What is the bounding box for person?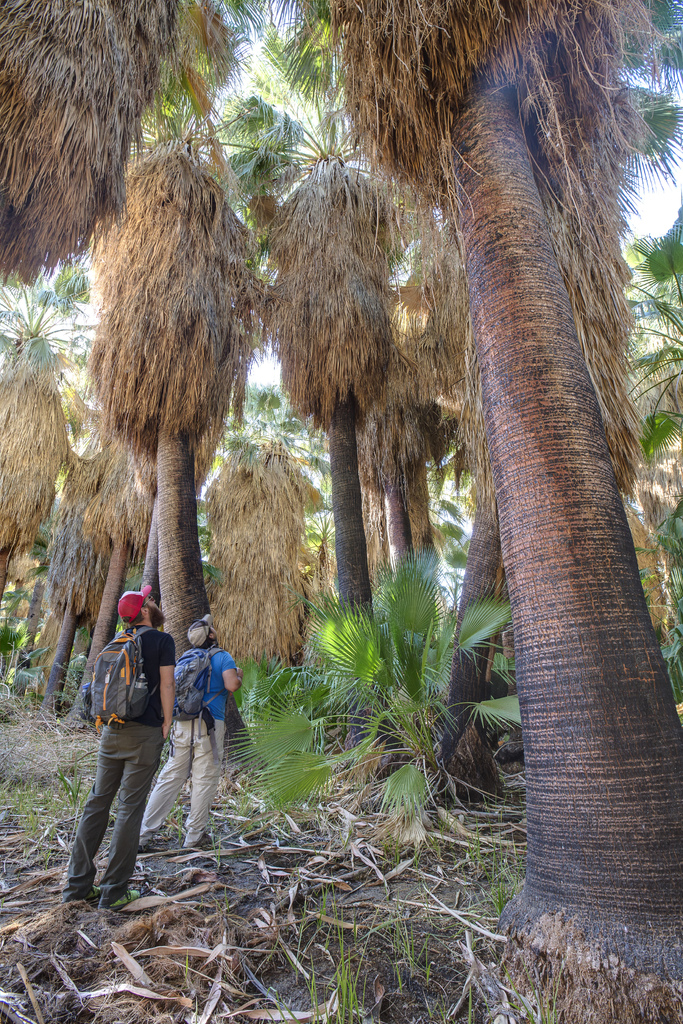
rect(146, 617, 242, 850).
